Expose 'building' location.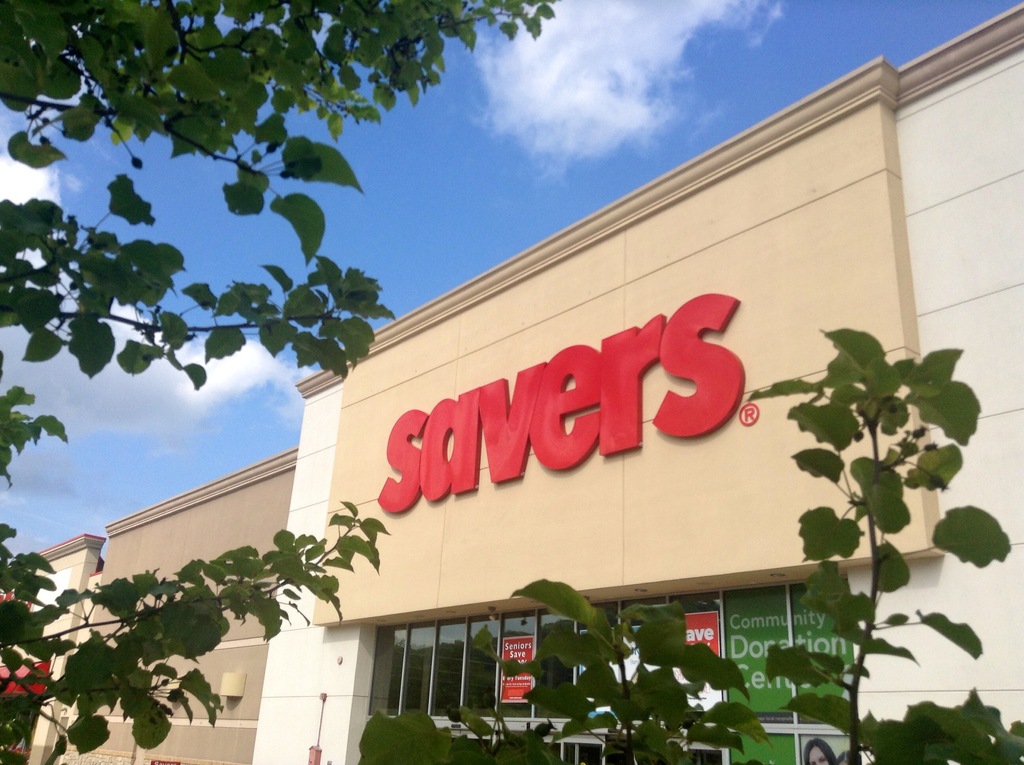
Exposed at <bbox>0, 2, 1023, 761</bbox>.
